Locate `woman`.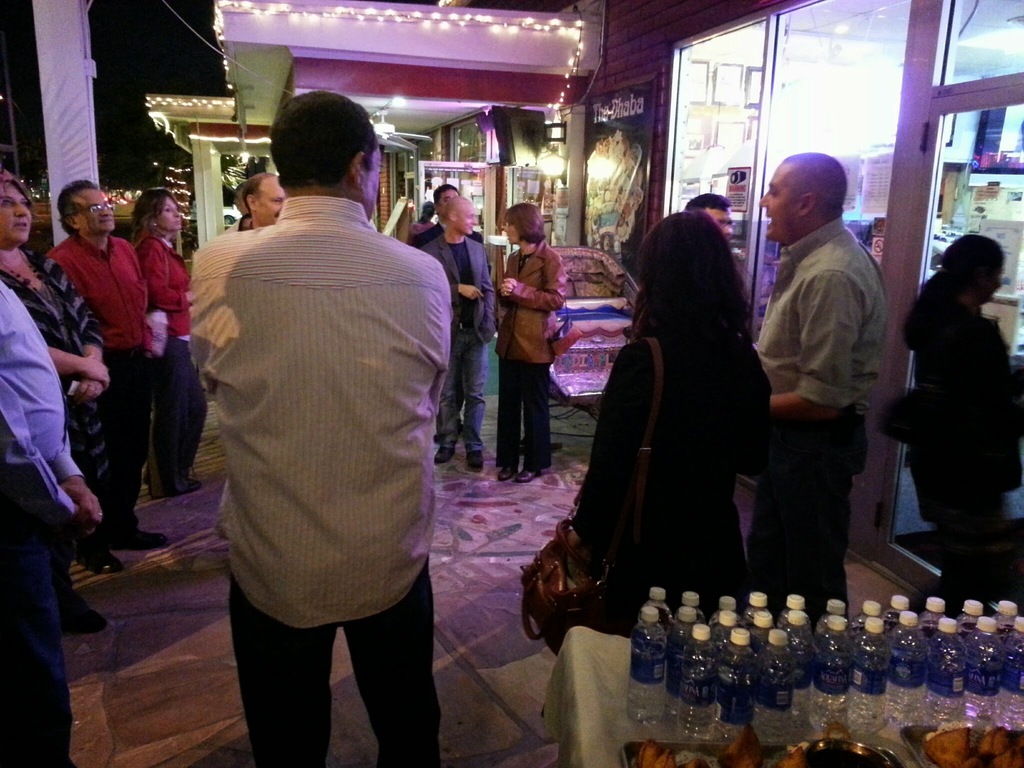
Bounding box: Rect(236, 214, 253, 232).
